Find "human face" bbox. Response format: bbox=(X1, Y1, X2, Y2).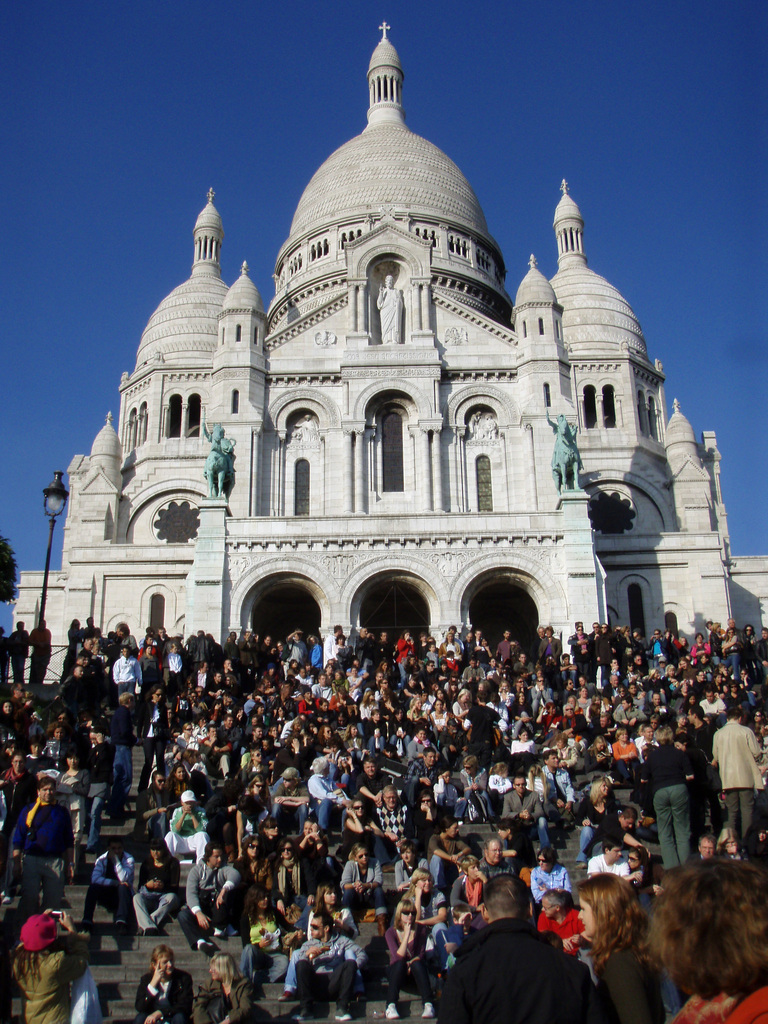
bbox=(303, 819, 312, 835).
